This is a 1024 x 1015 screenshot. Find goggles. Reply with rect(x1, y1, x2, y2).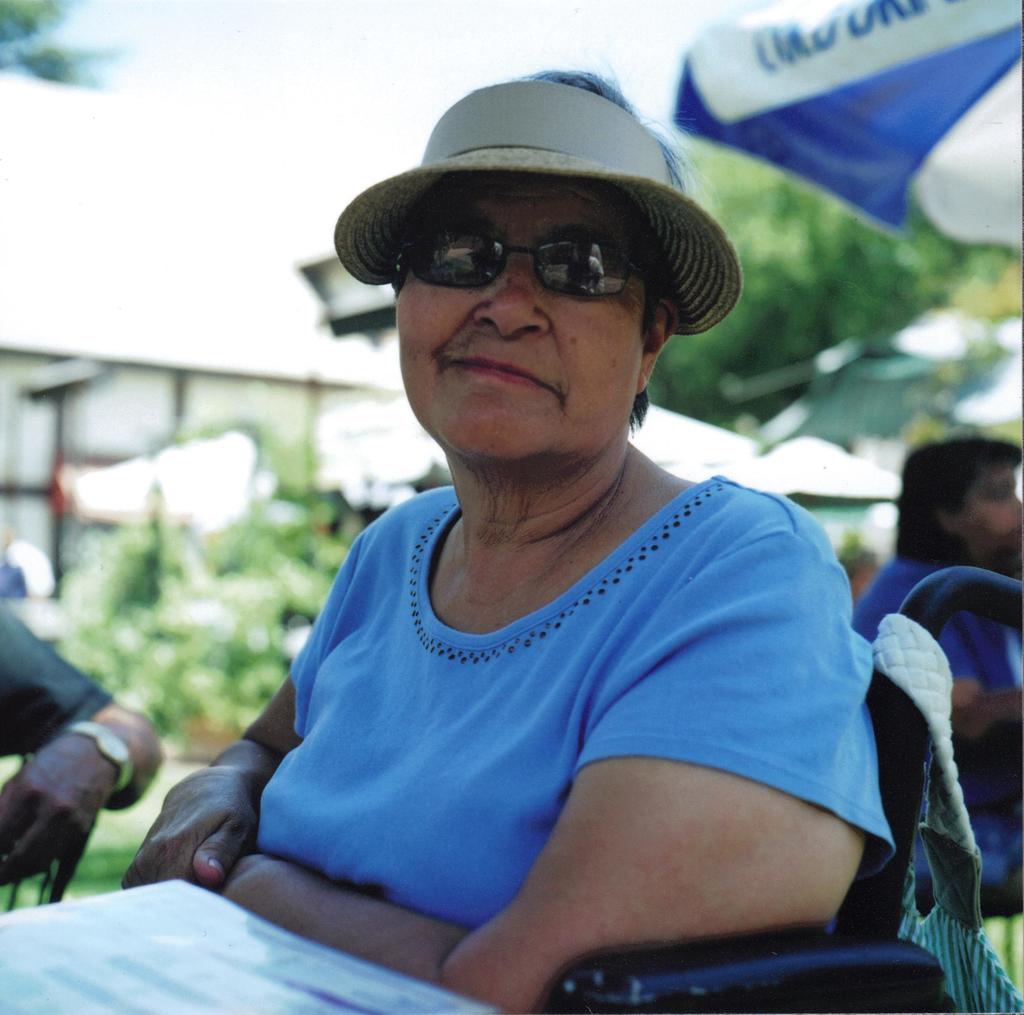
rect(381, 246, 660, 308).
